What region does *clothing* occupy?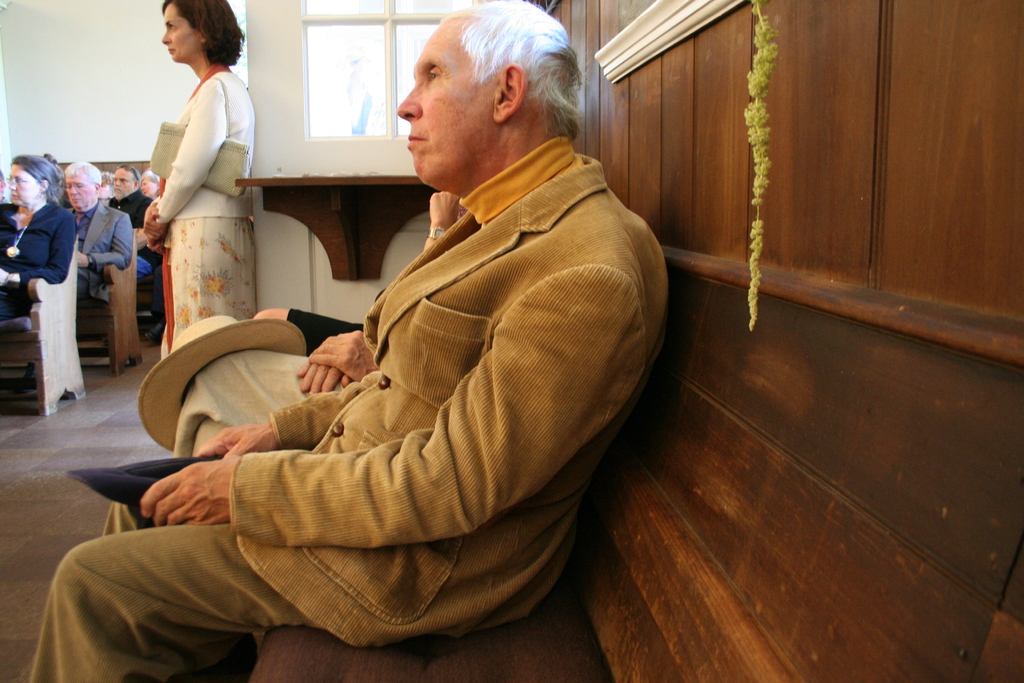
box=[68, 196, 141, 311].
